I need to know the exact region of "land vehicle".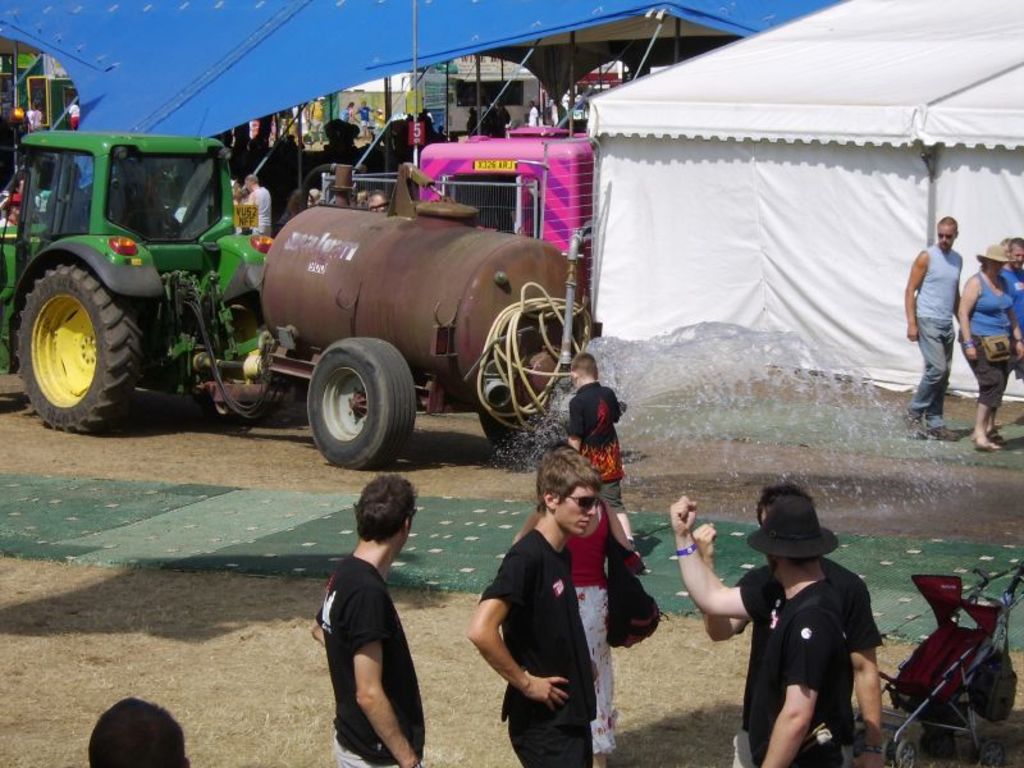
Region: Rect(214, 164, 600, 466).
